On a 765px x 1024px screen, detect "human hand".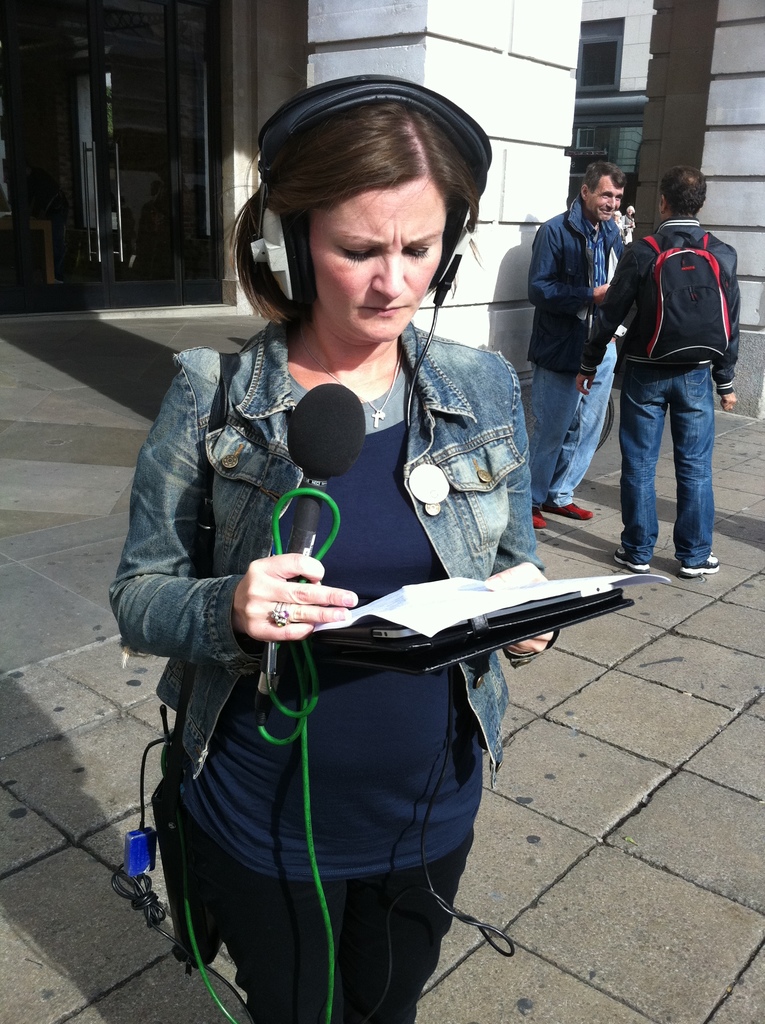
611:338:618:346.
